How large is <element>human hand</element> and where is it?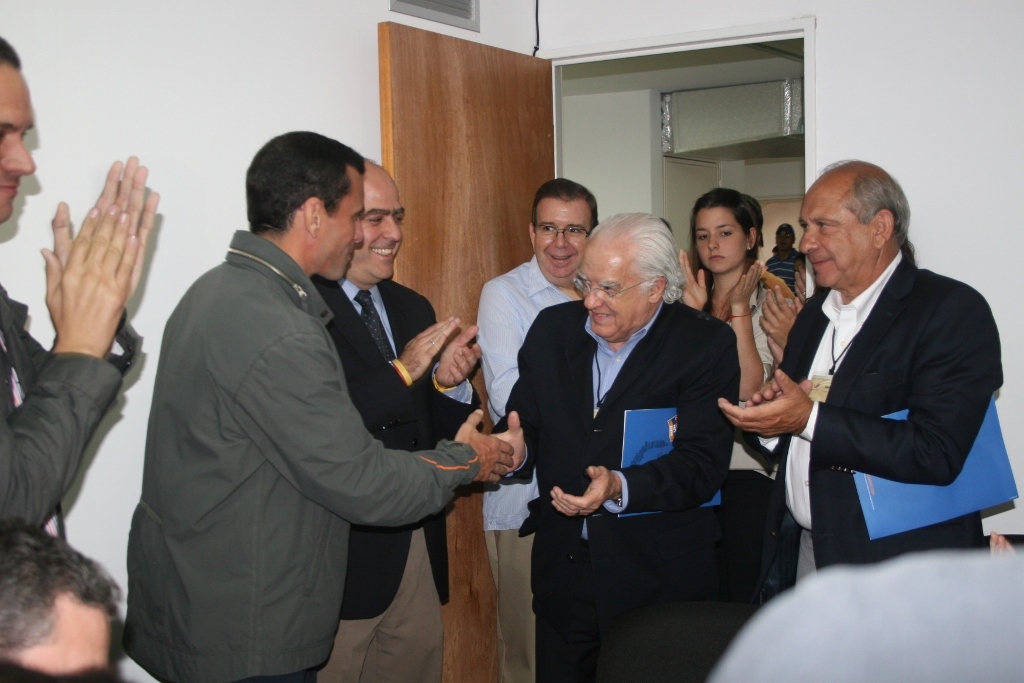
Bounding box: {"x1": 398, "y1": 315, "x2": 463, "y2": 384}.
